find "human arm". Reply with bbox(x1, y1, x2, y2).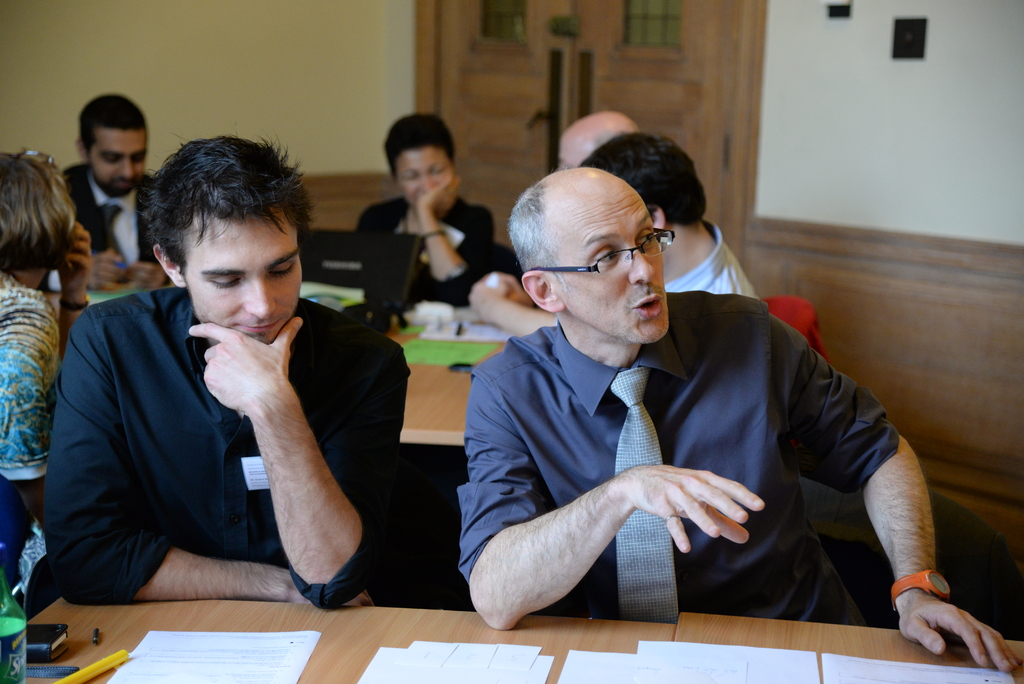
bbox(51, 218, 92, 341).
